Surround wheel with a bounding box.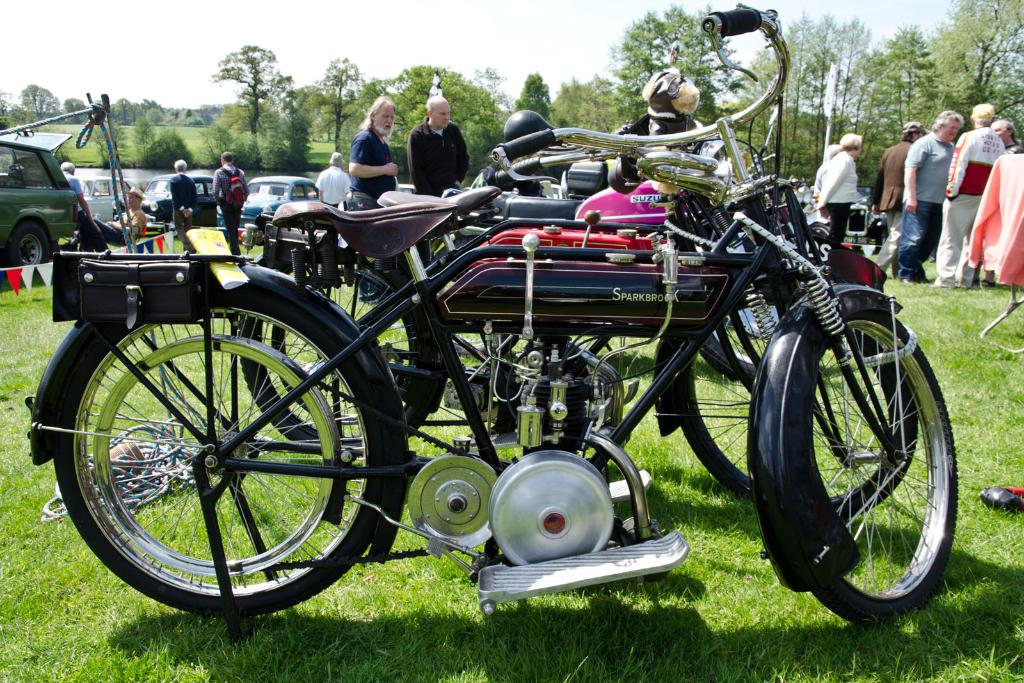
box(162, 216, 175, 237).
